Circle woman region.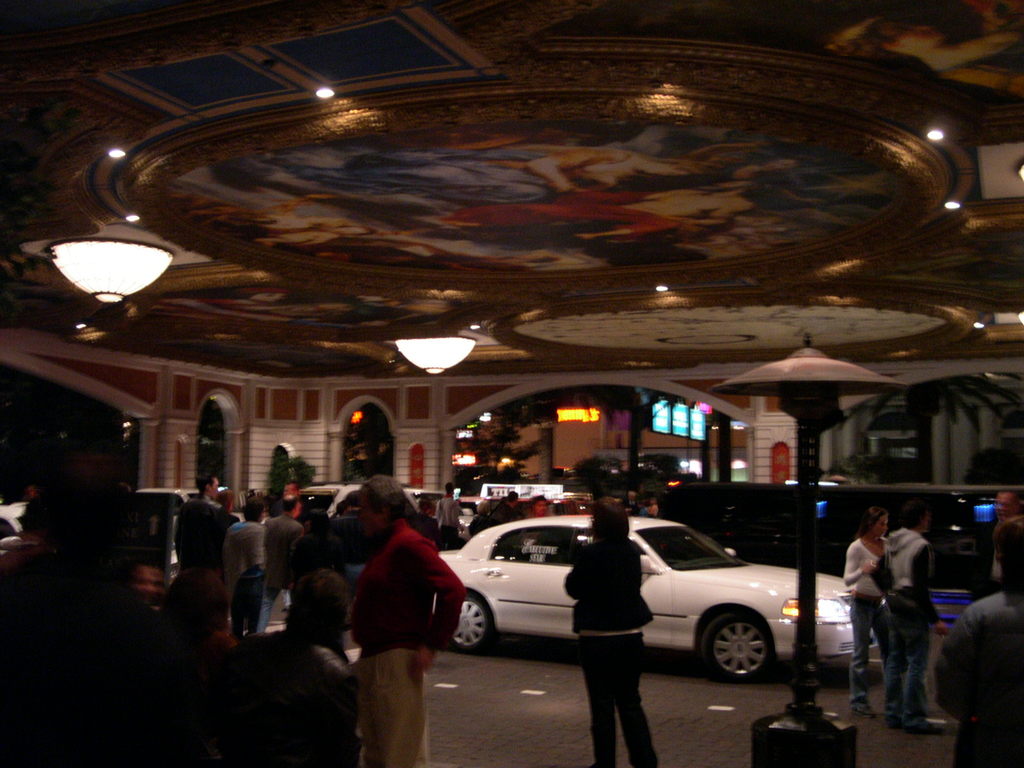
Region: (845,504,890,719).
